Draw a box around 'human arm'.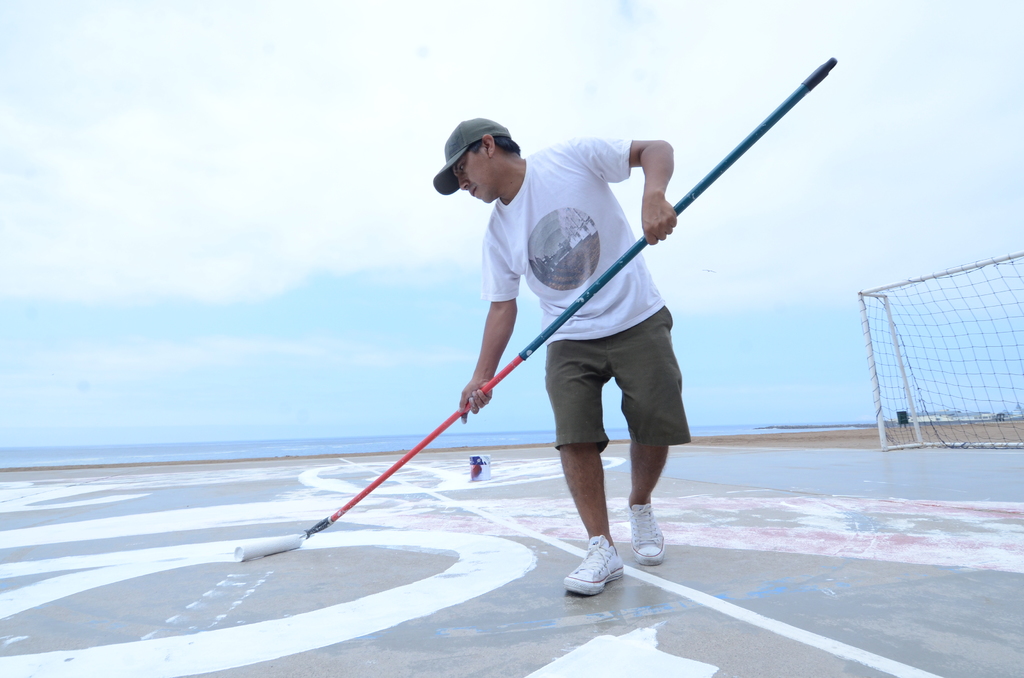
<region>571, 137, 685, 251</region>.
